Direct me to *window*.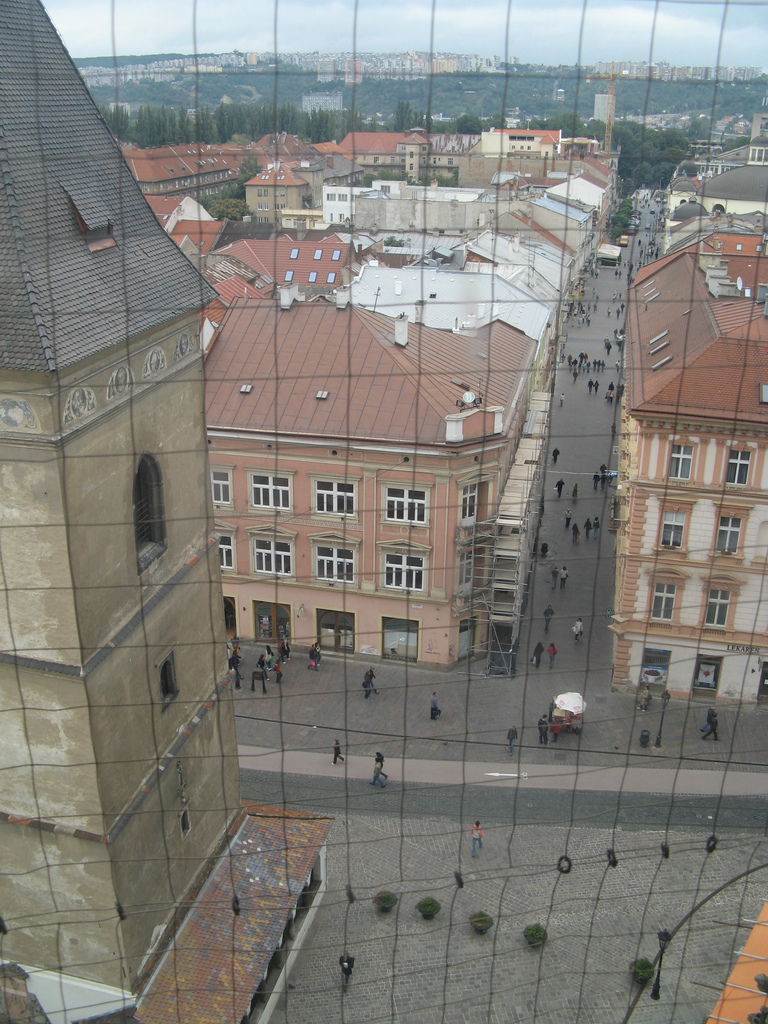
Direction: Rect(250, 474, 296, 514).
